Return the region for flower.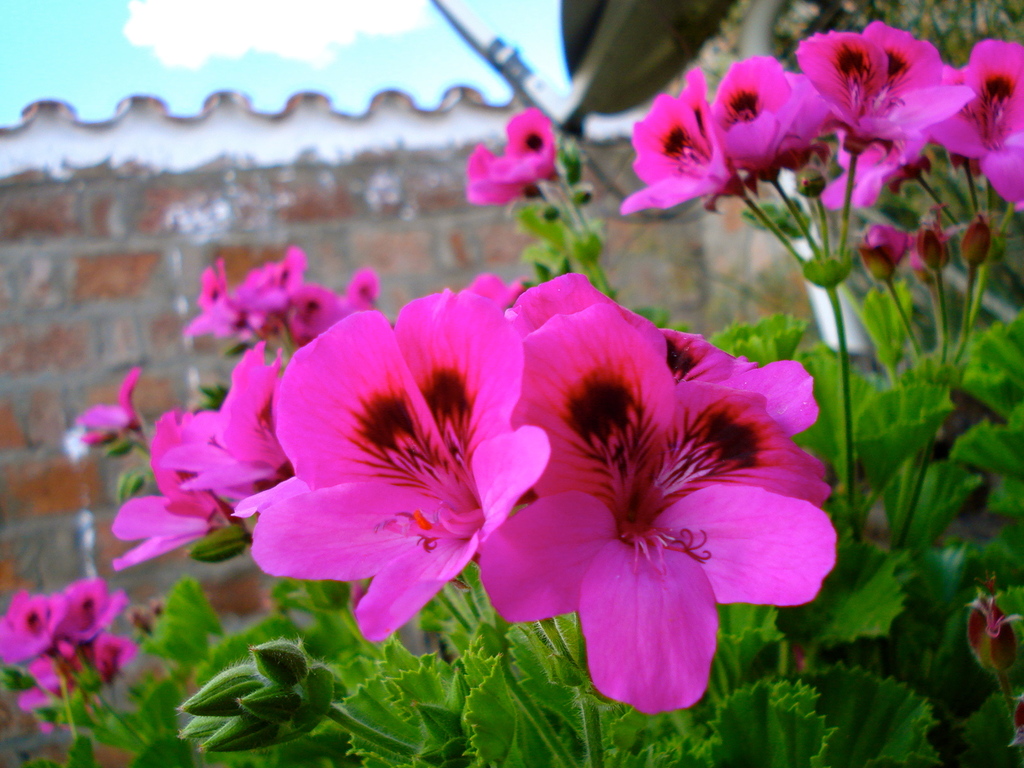
70 365 151 438.
